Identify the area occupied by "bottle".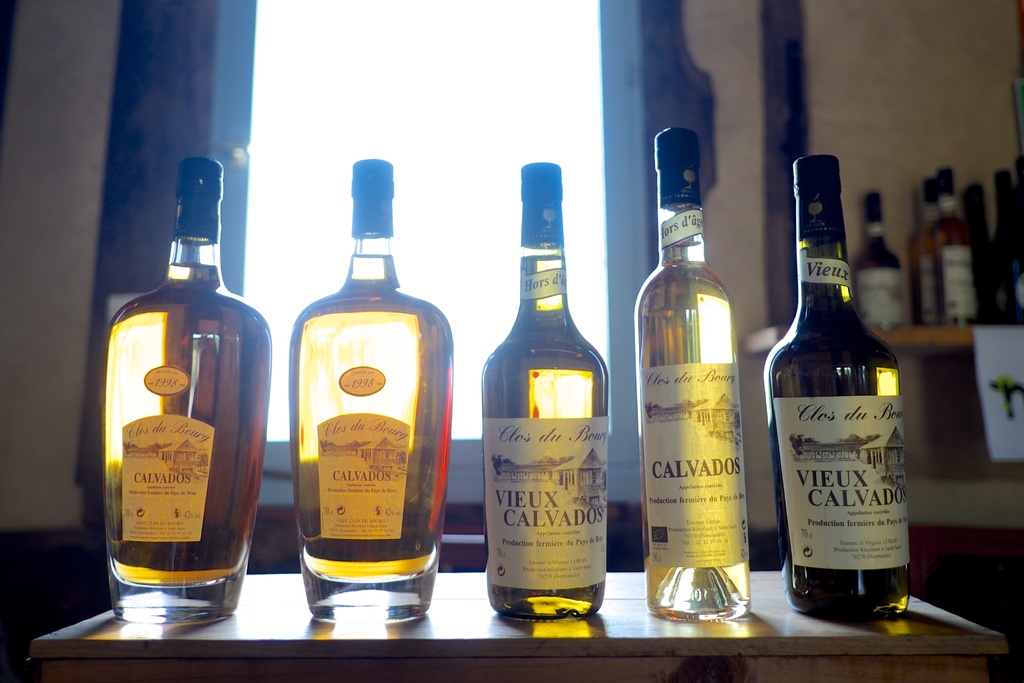
Area: (left=632, top=129, right=749, bottom=621).
